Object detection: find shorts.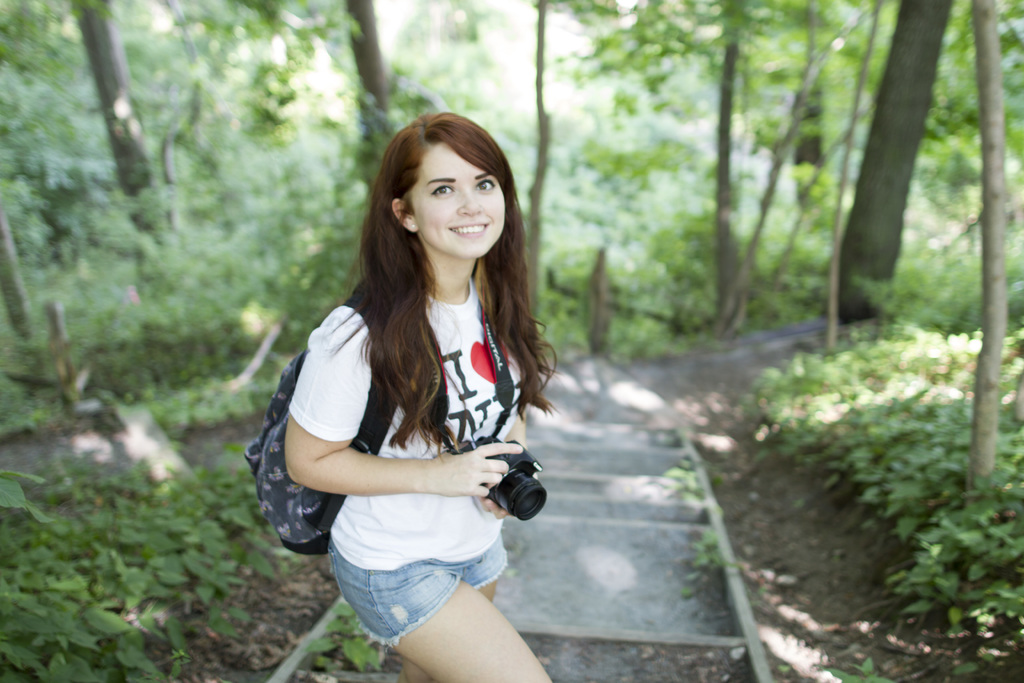
325, 502, 531, 639.
